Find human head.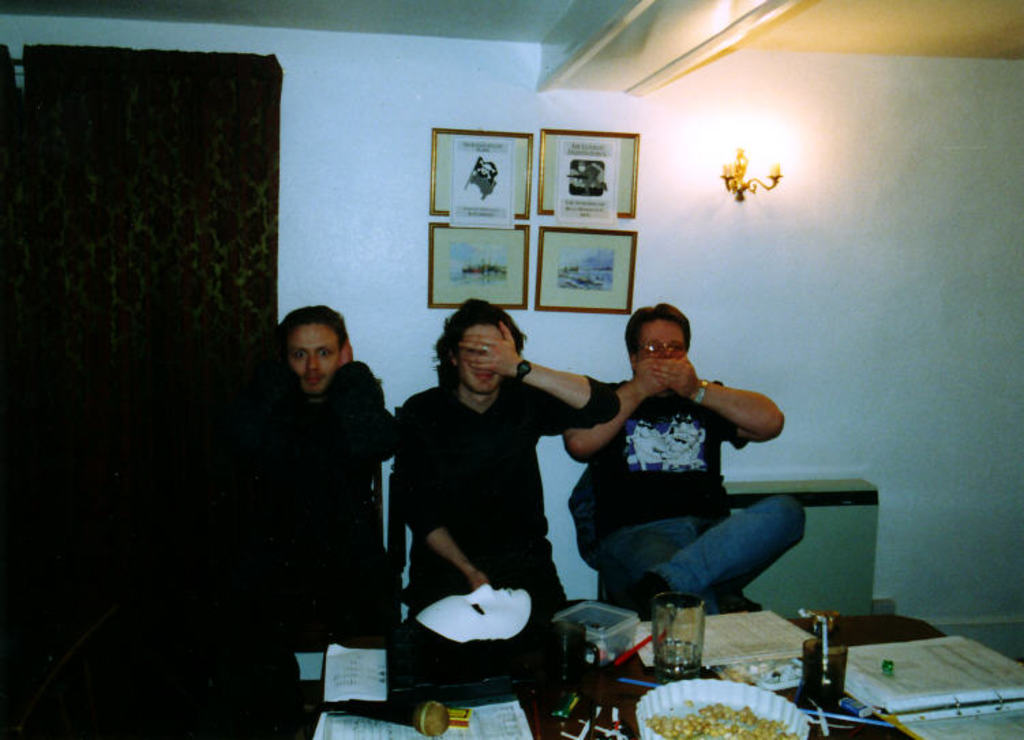
[622,298,704,386].
